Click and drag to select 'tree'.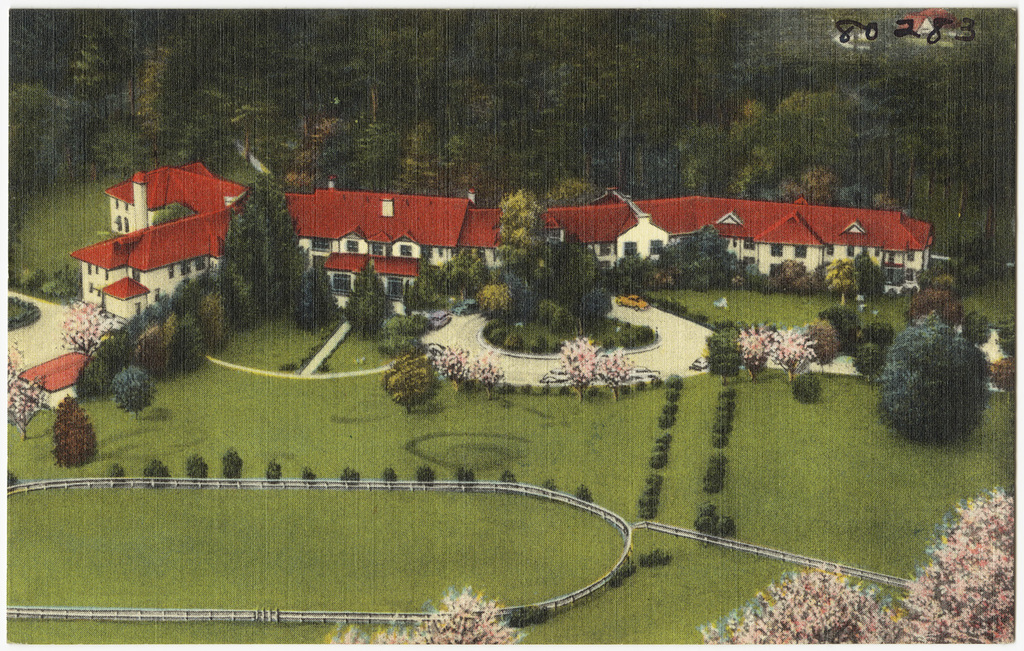
Selection: x1=993, y1=348, x2=1021, y2=398.
